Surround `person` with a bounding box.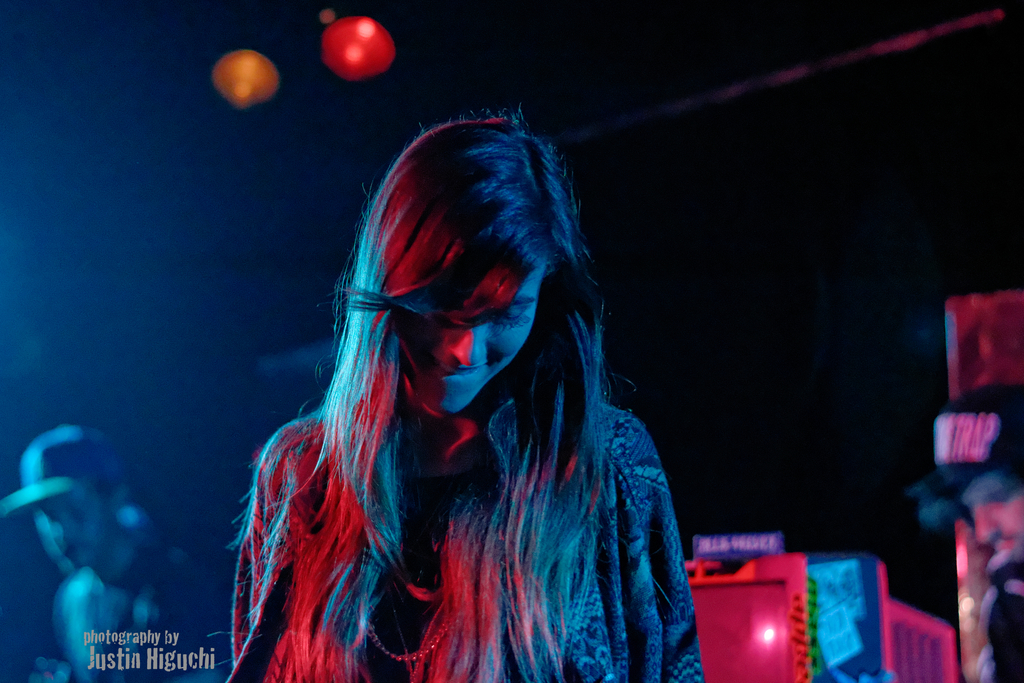
(left=0, top=422, right=225, bottom=682).
